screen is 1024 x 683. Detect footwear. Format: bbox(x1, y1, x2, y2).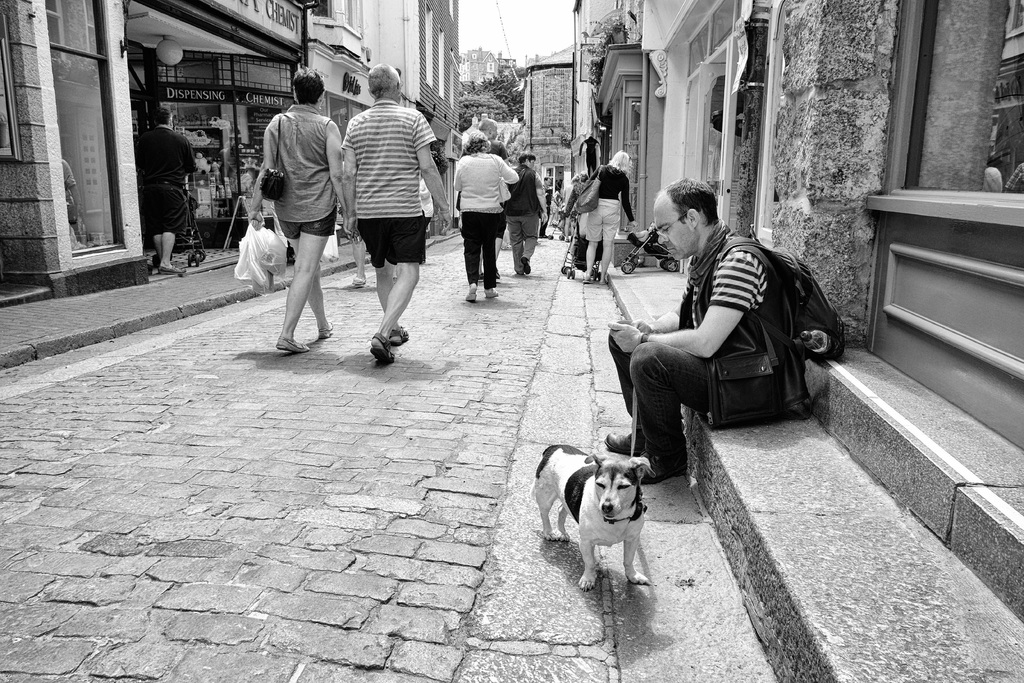
bbox(276, 338, 308, 345).
